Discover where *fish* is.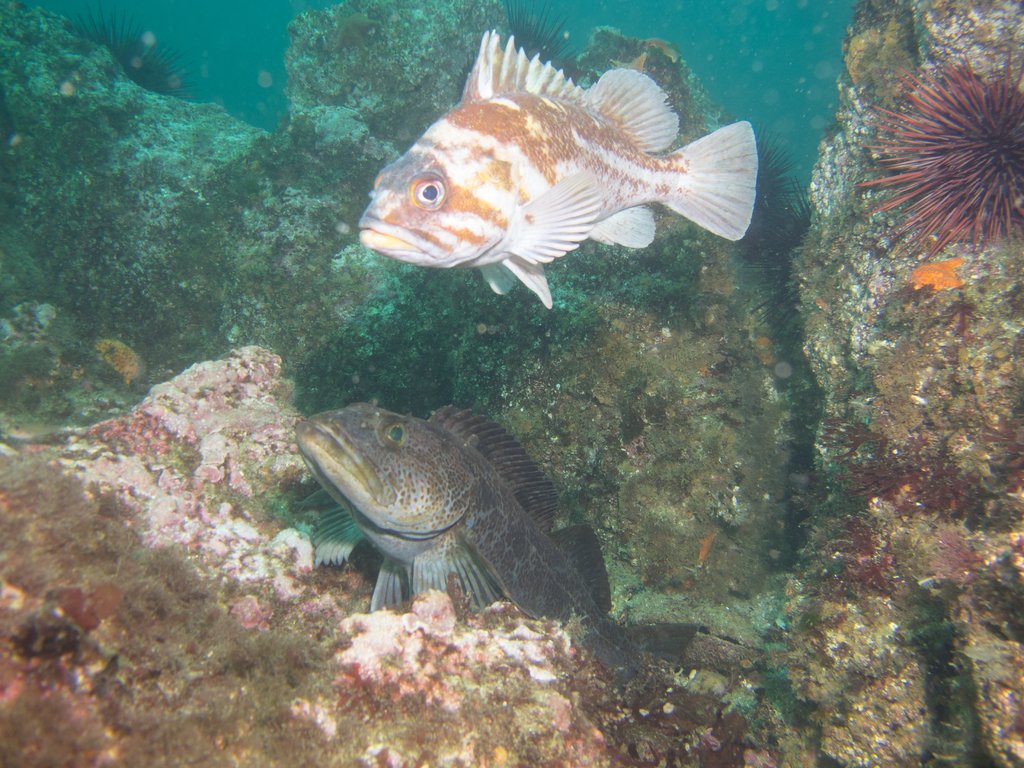
Discovered at [355,28,771,307].
